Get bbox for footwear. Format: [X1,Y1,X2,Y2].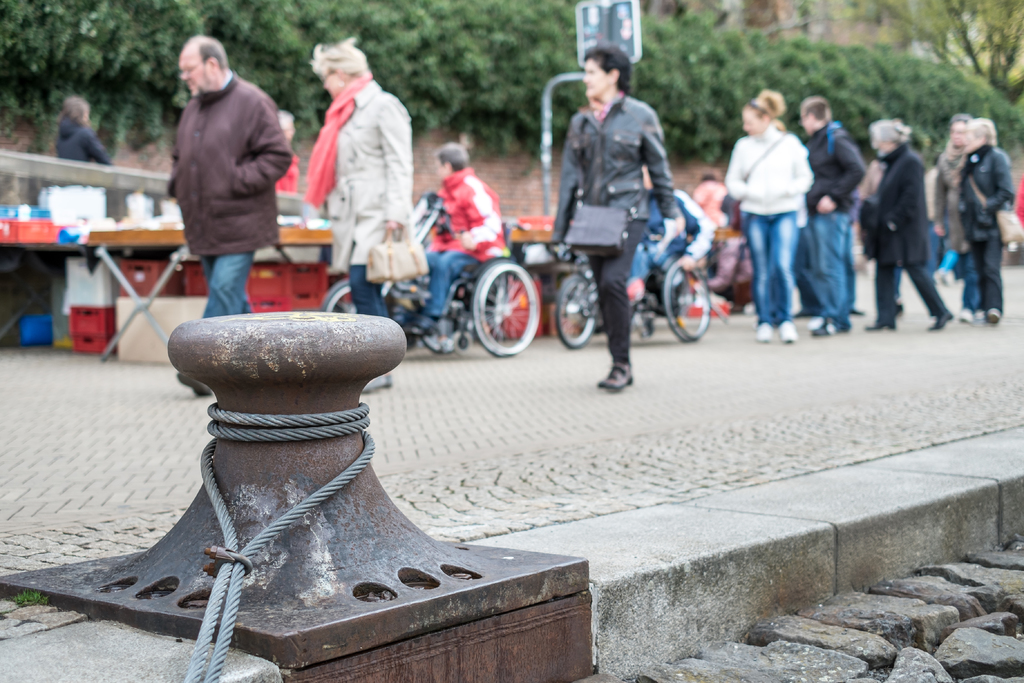
[988,307,999,325].
